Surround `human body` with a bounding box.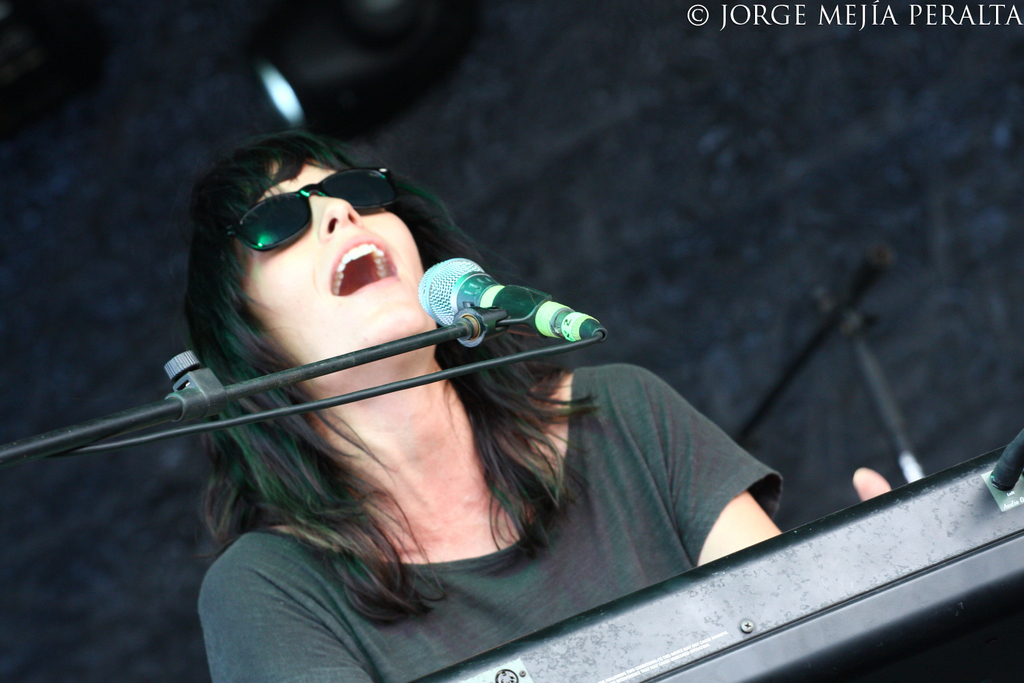
48:148:747:669.
